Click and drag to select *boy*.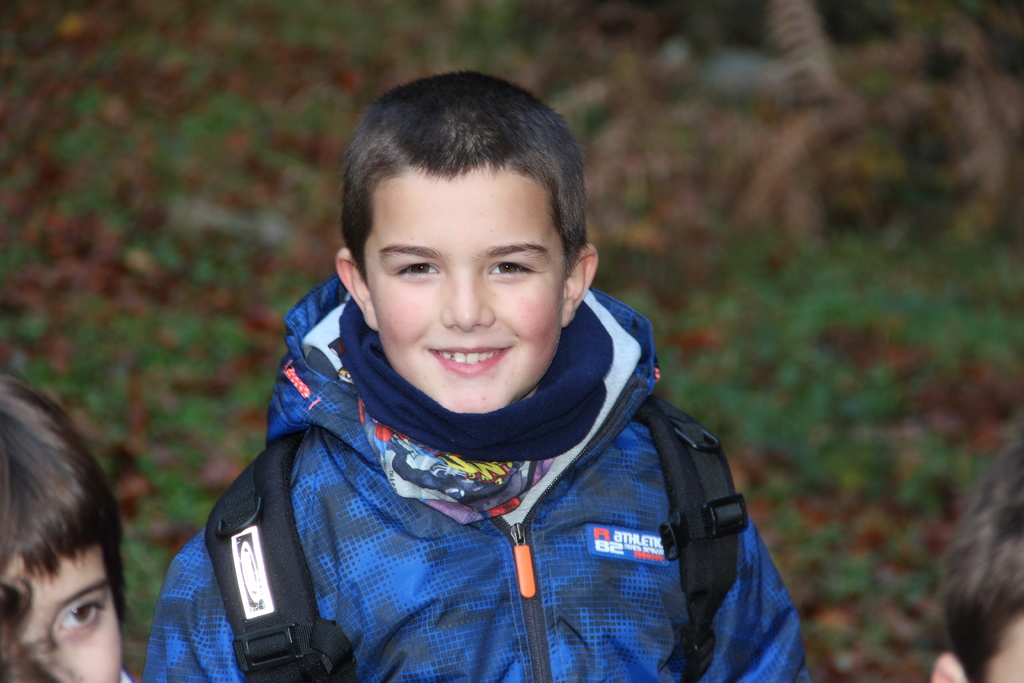
Selection: BBox(156, 62, 788, 661).
